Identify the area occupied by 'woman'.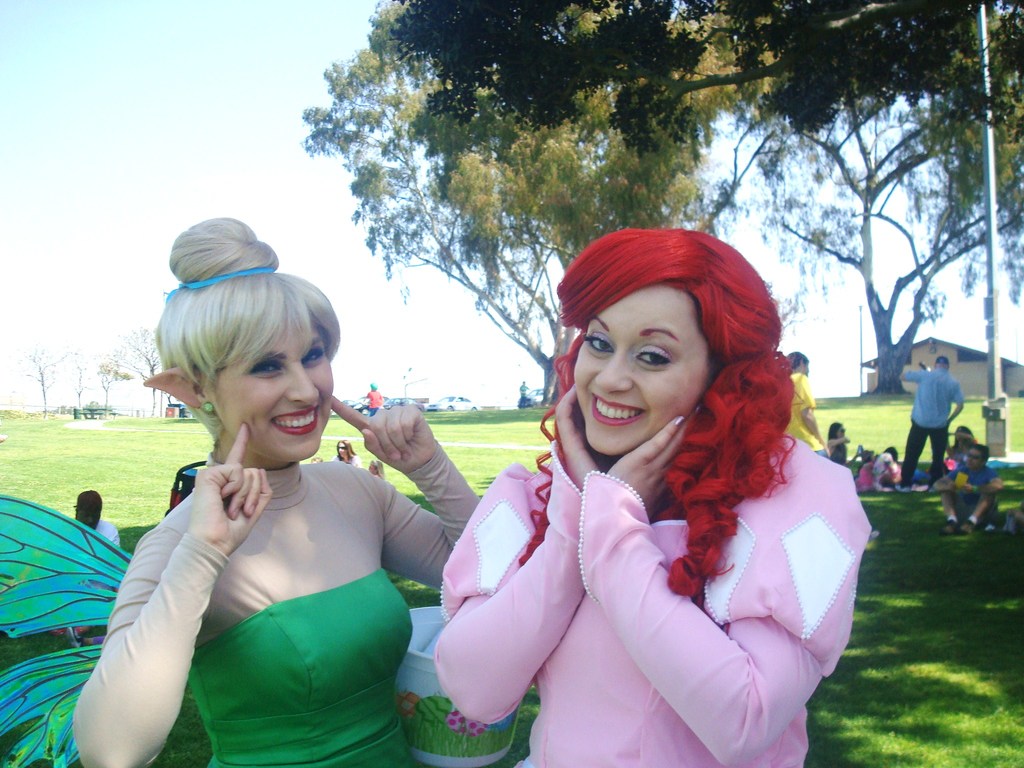
Area: <bbox>828, 420, 856, 470</bbox>.
